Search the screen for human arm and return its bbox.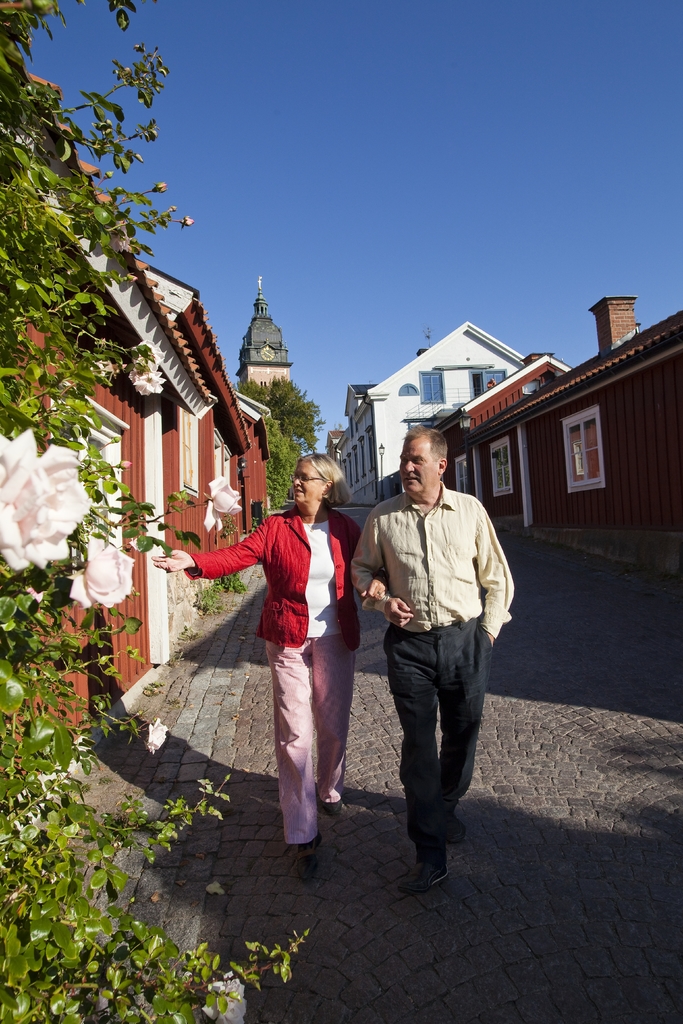
Found: [347, 524, 417, 627].
